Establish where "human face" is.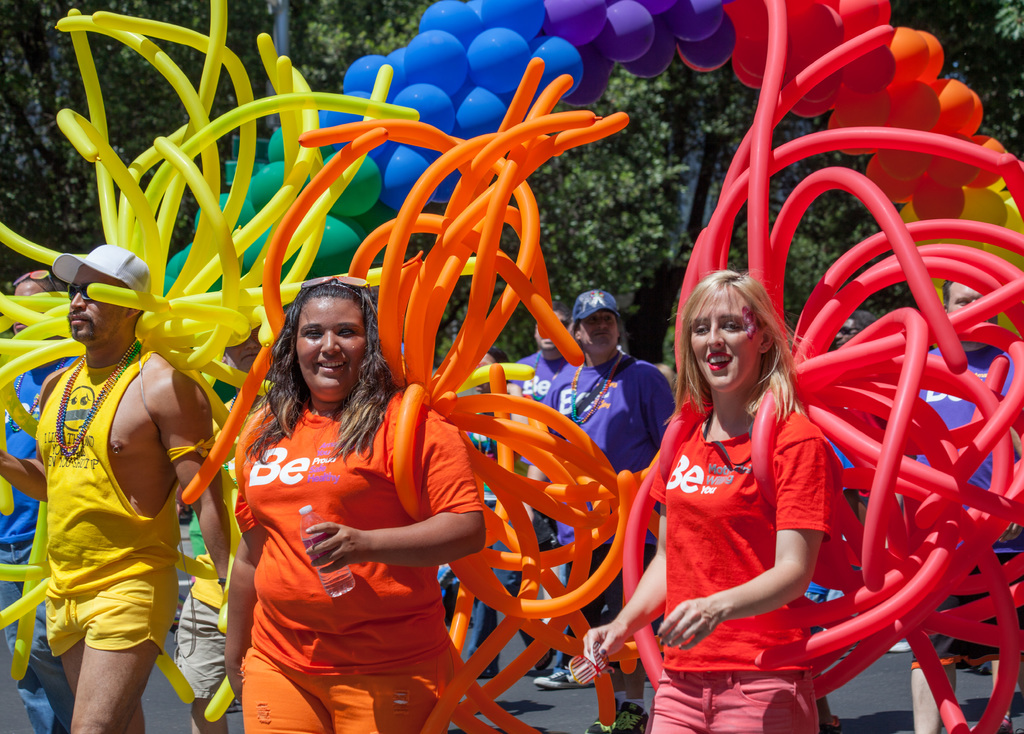
Established at l=68, t=276, r=106, b=336.
